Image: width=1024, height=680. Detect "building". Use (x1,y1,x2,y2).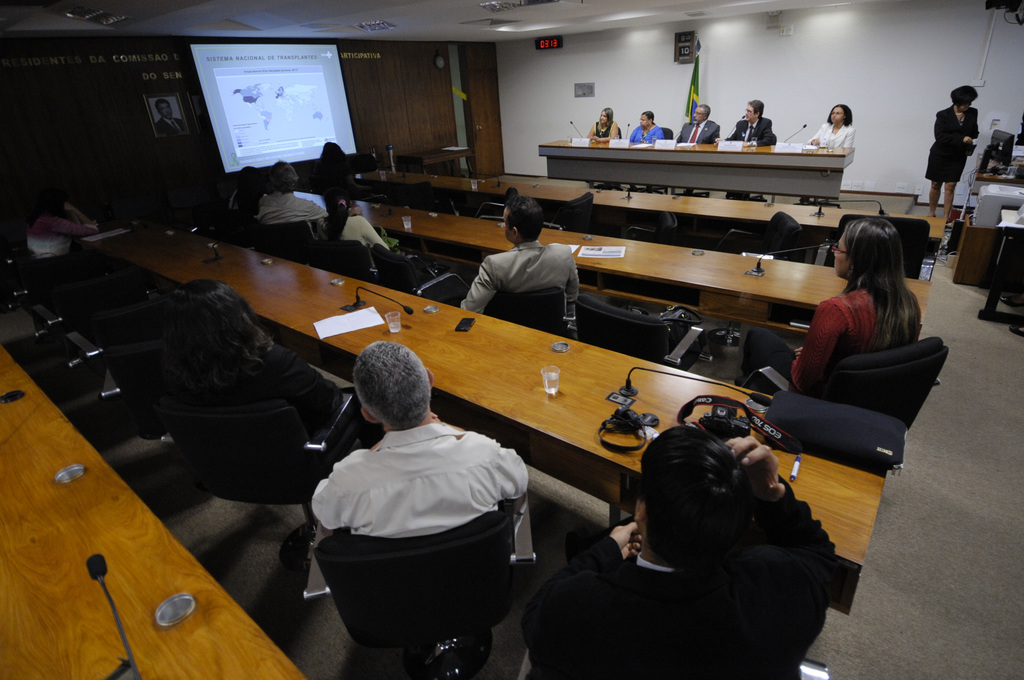
(0,0,1023,679).
